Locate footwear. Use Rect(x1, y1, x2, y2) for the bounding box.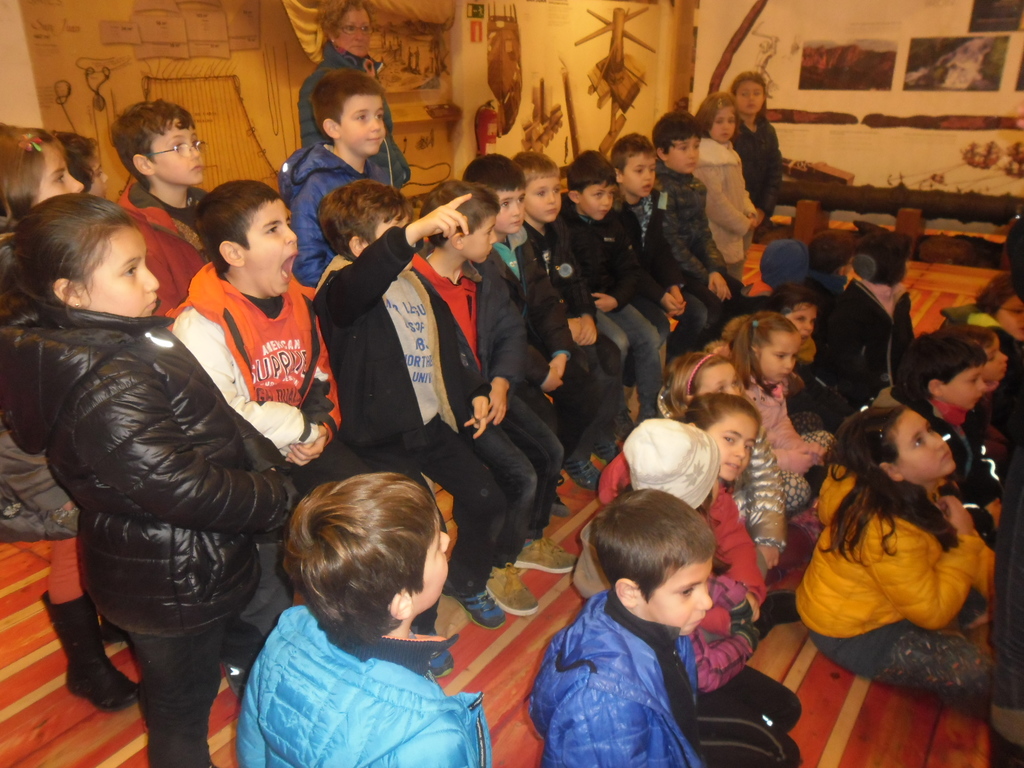
Rect(99, 617, 130, 646).
